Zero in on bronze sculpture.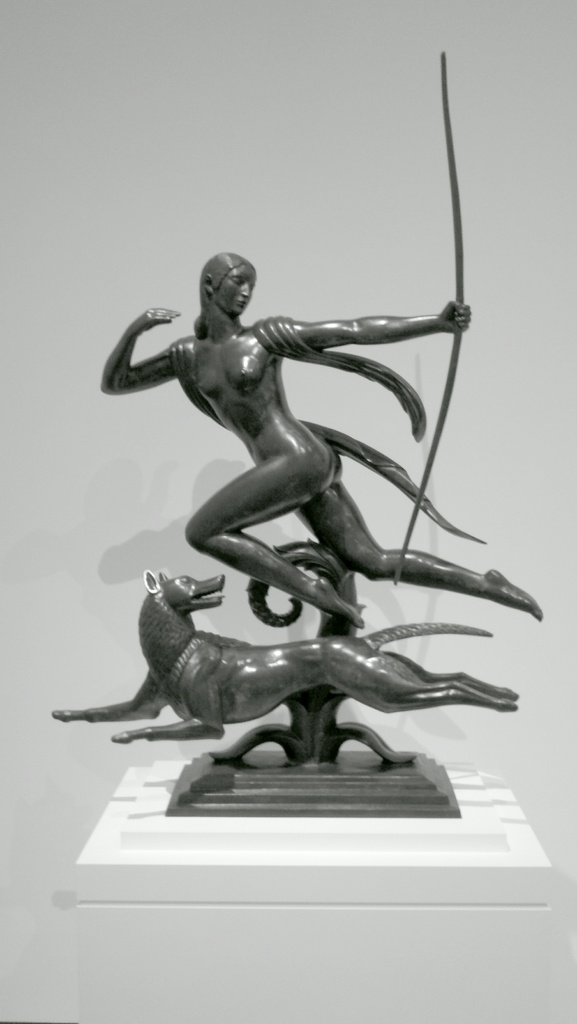
Zeroed in: x1=37 y1=40 x2=548 y2=773.
